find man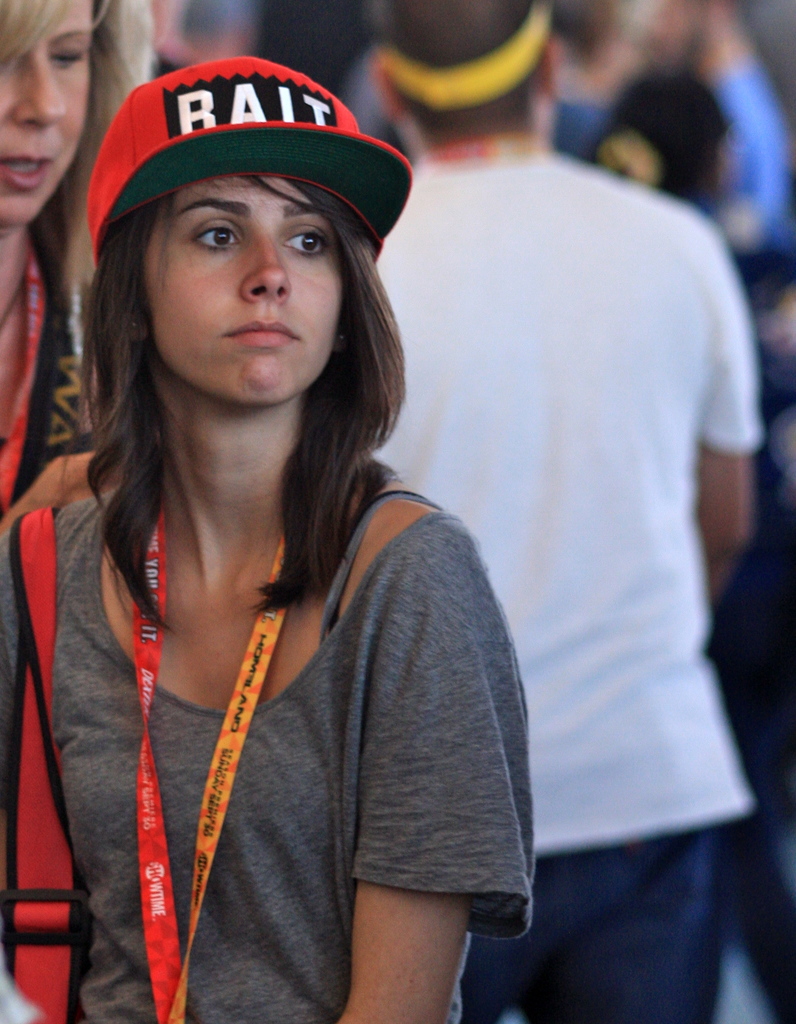
[left=343, top=61, right=728, bottom=1000]
